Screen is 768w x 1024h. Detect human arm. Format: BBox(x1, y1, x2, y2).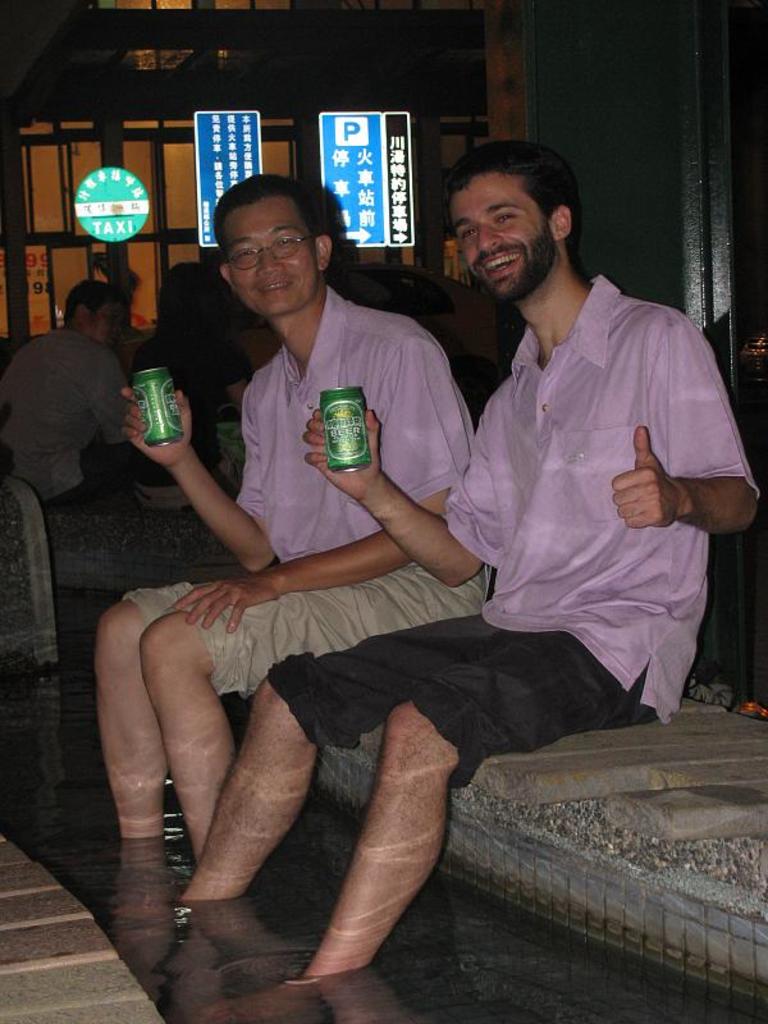
BBox(84, 343, 136, 454).
